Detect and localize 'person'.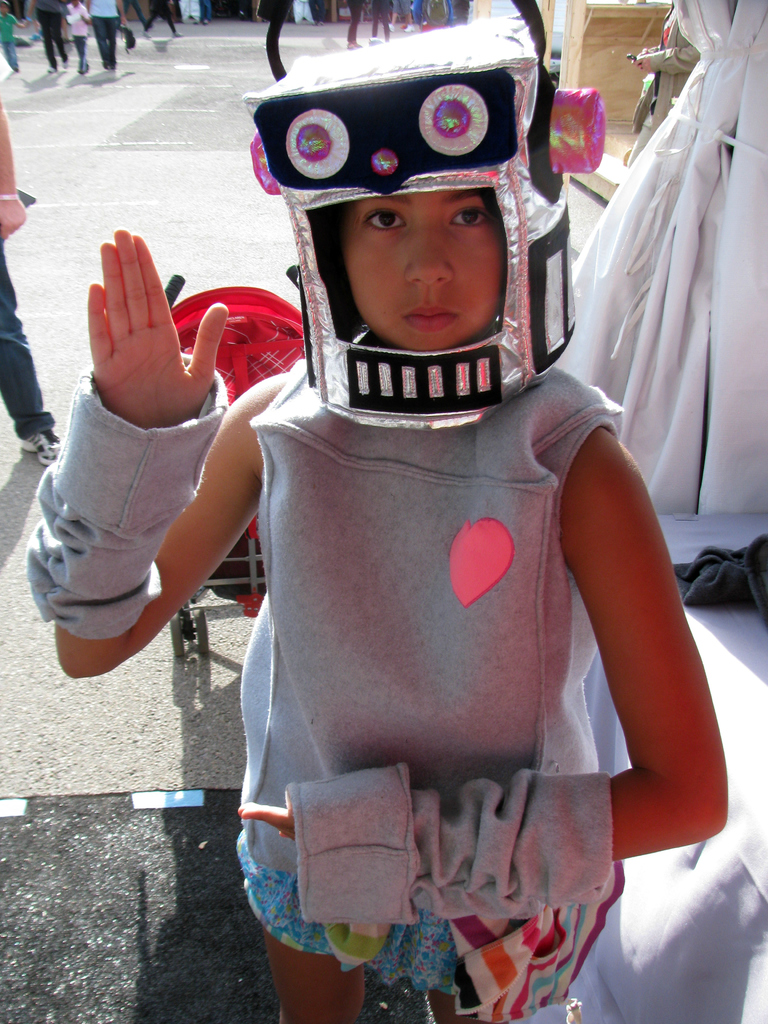
Localized at <bbox>30, 0, 70, 72</bbox>.
